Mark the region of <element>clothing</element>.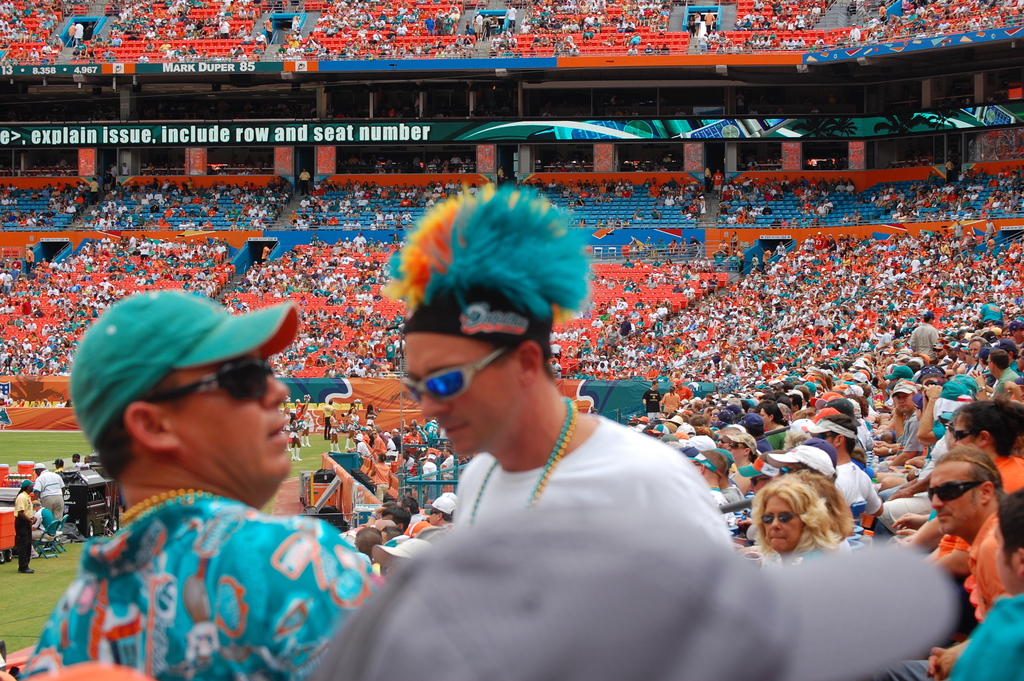
Region: [548,336,561,356].
